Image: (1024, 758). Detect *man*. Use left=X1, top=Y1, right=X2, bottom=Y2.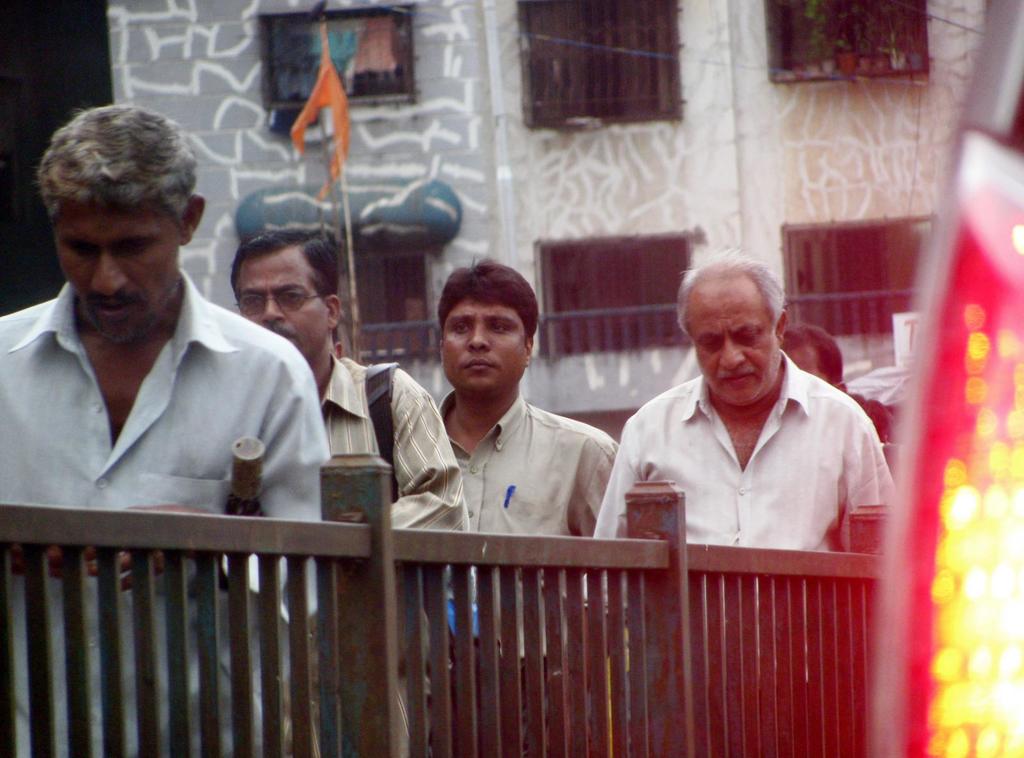
left=0, top=128, right=347, bottom=586.
